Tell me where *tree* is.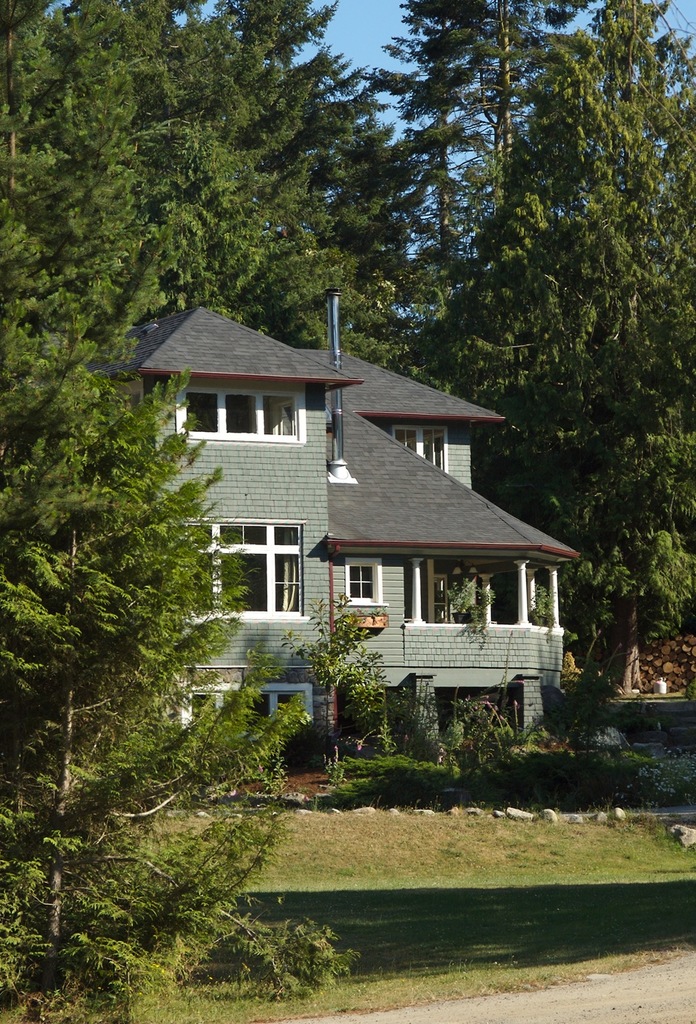
*tree* is at (562, 12, 649, 492).
